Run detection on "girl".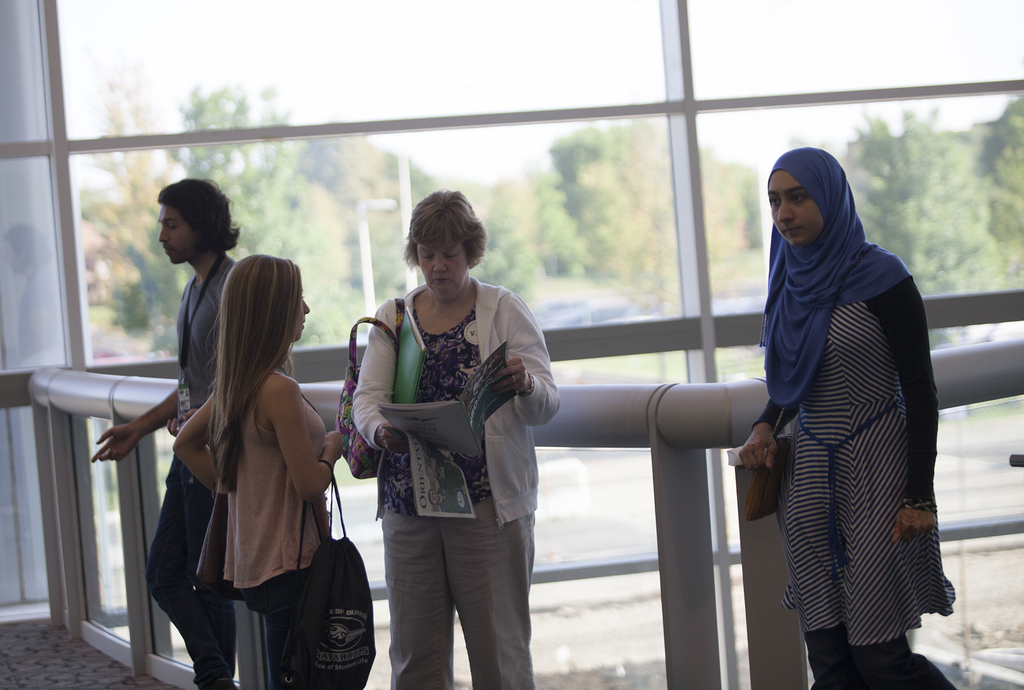
Result: box=[739, 147, 957, 689].
